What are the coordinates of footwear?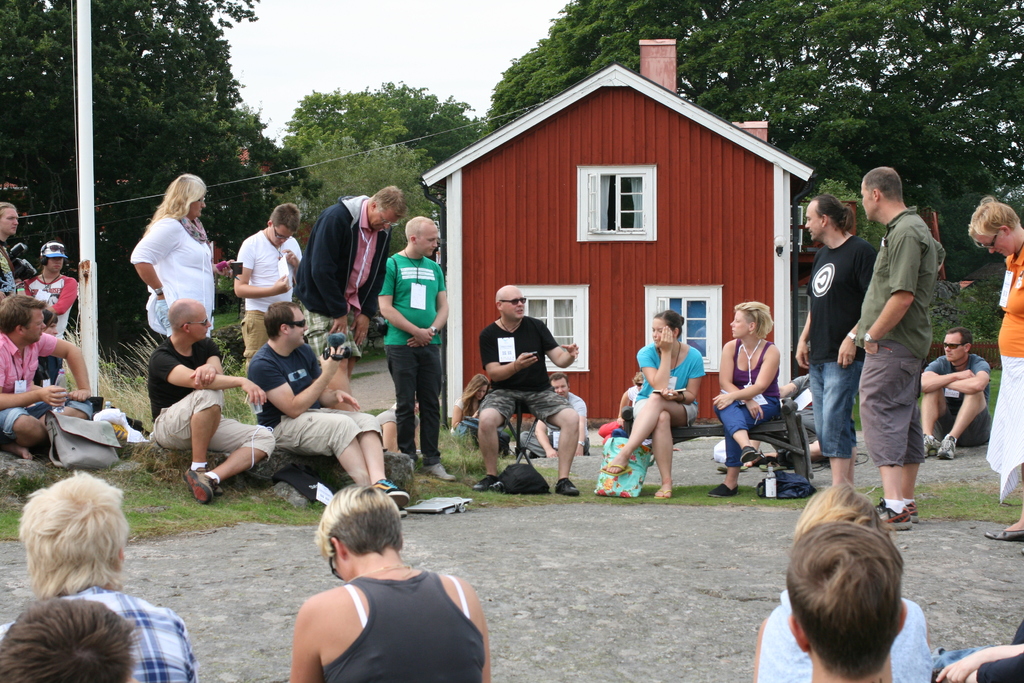
[x1=876, y1=503, x2=911, y2=527].
